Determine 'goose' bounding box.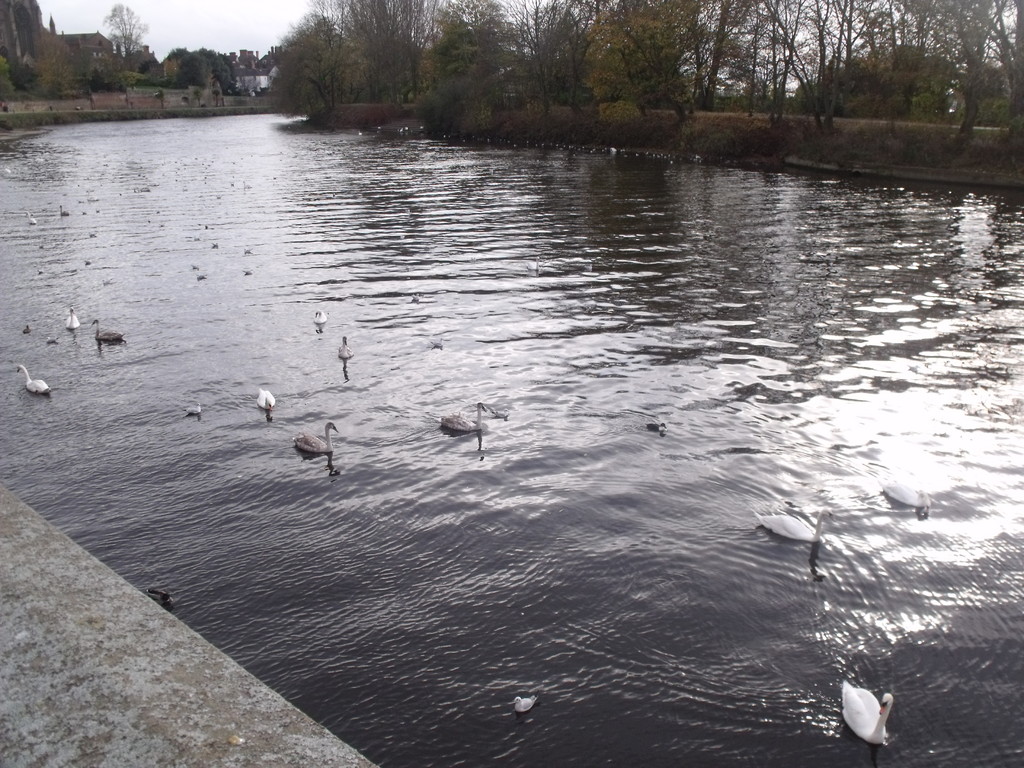
Determined: pyautogui.locateOnScreen(184, 400, 200, 413).
